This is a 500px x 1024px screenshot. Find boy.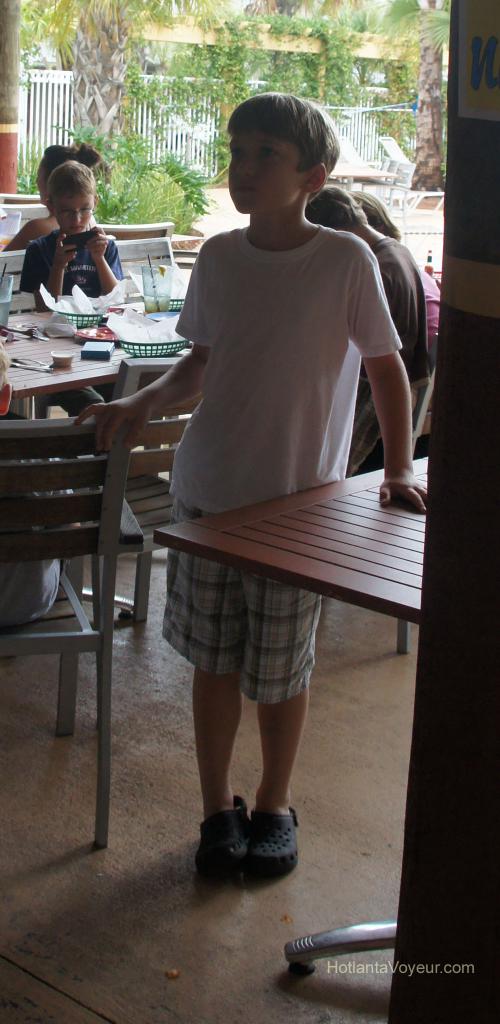
Bounding box: [left=13, top=134, right=134, bottom=307].
